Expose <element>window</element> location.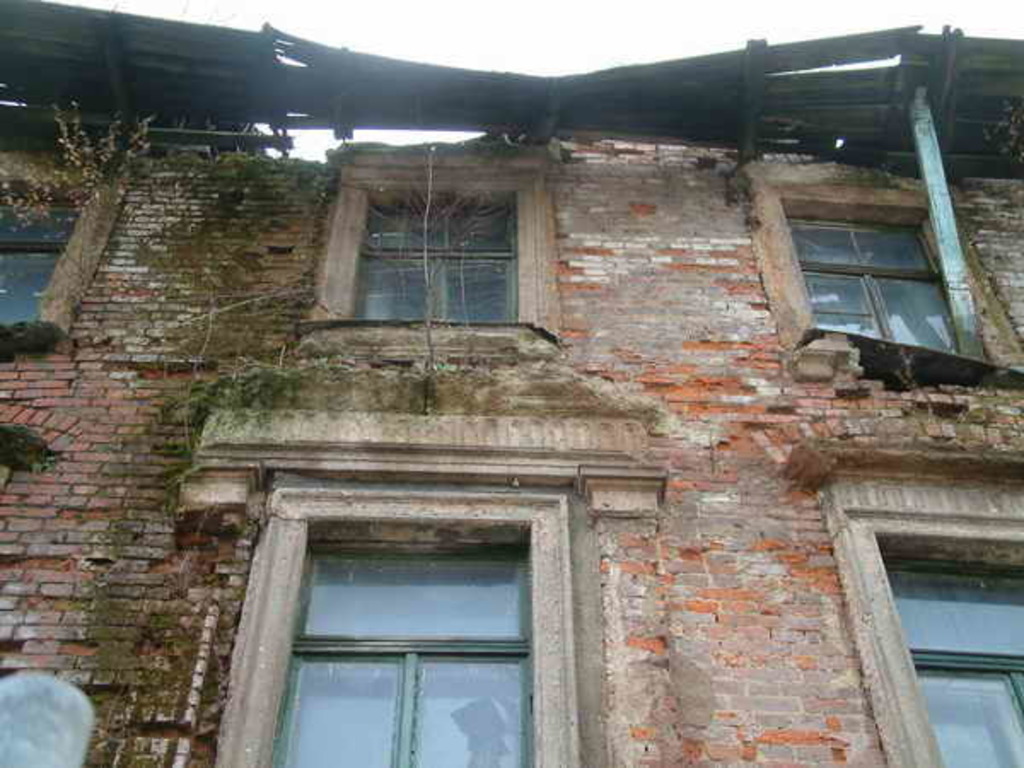
Exposed at bbox(877, 551, 1022, 766).
